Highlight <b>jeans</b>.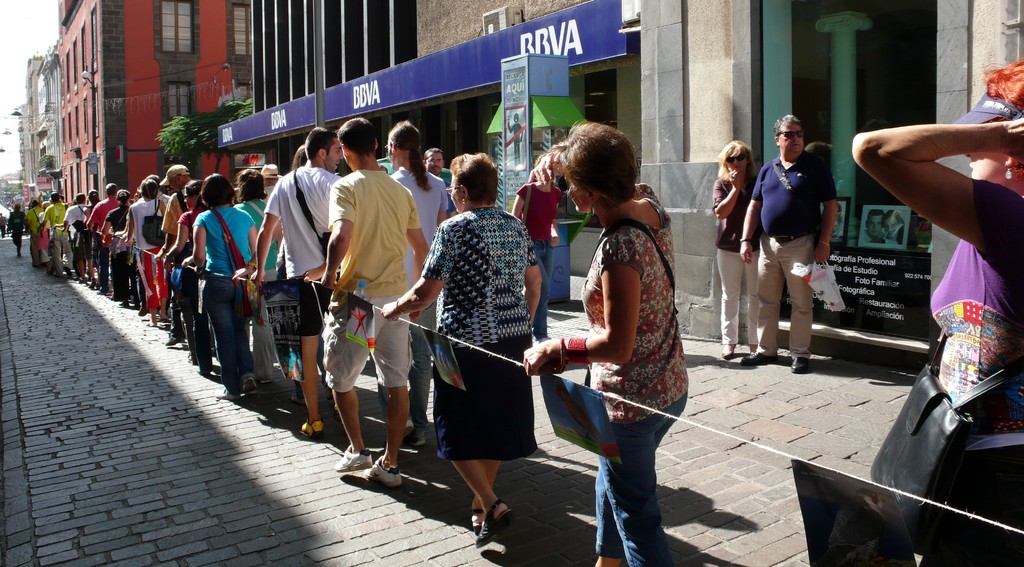
Highlighted region: <box>4,228,22,256</box>.
